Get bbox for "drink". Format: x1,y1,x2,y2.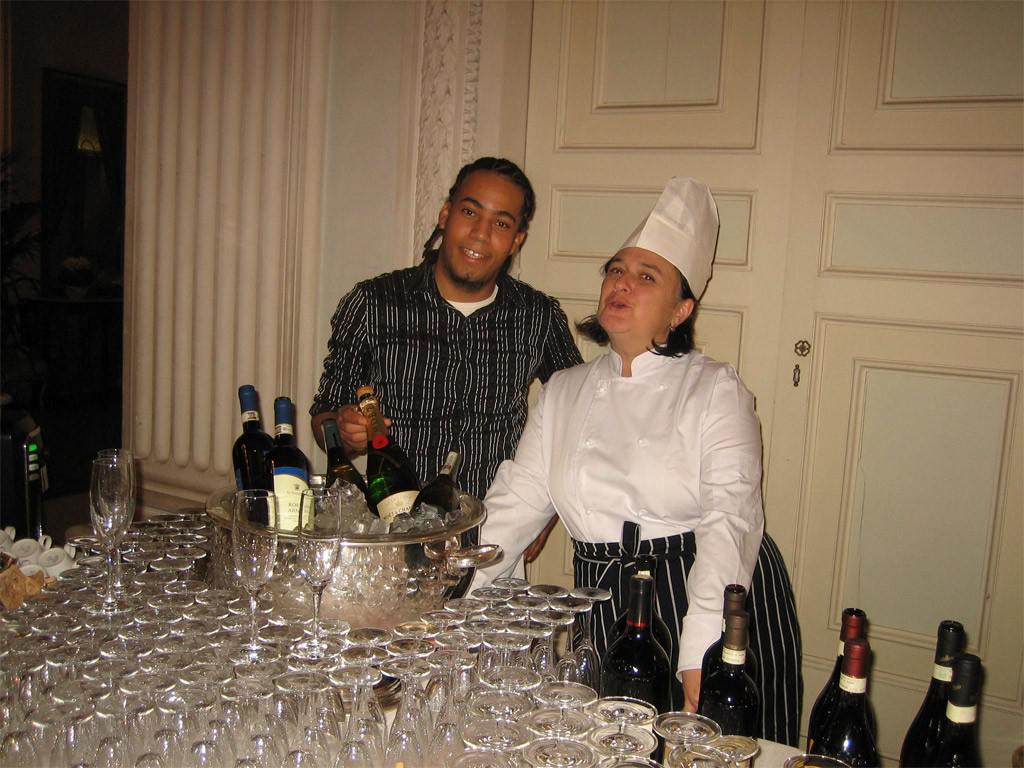
696,583,760,715.
